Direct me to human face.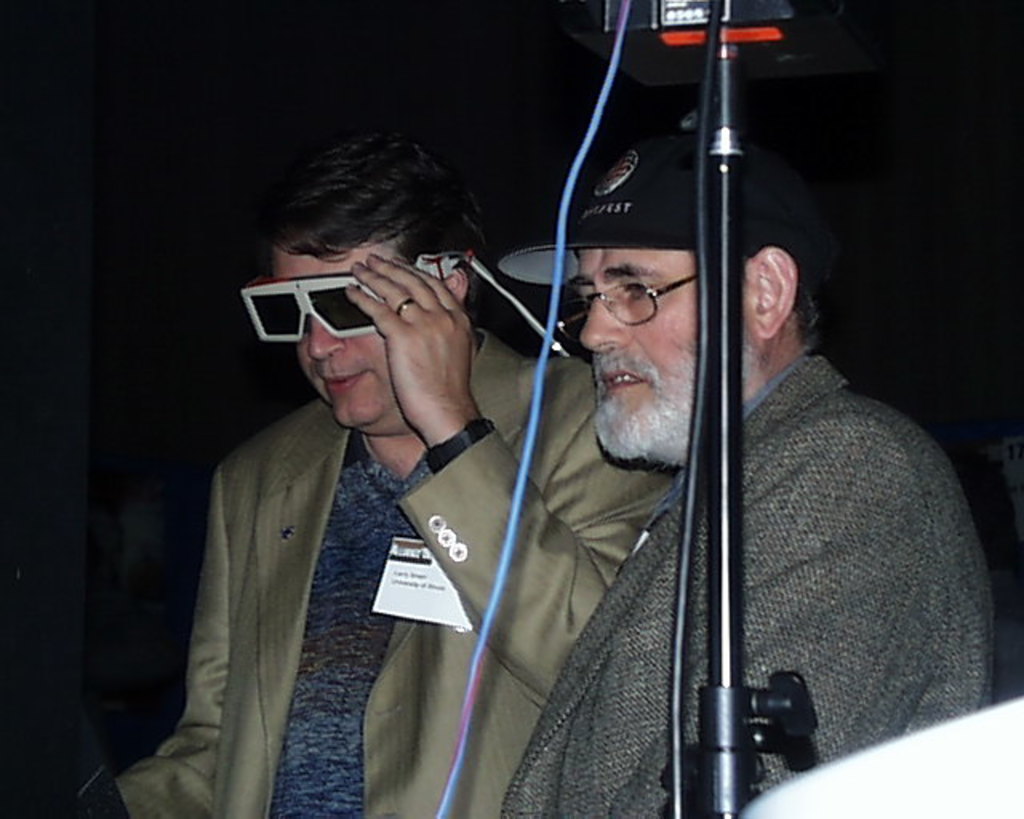
Direction: (571, 251, 749, 446).
